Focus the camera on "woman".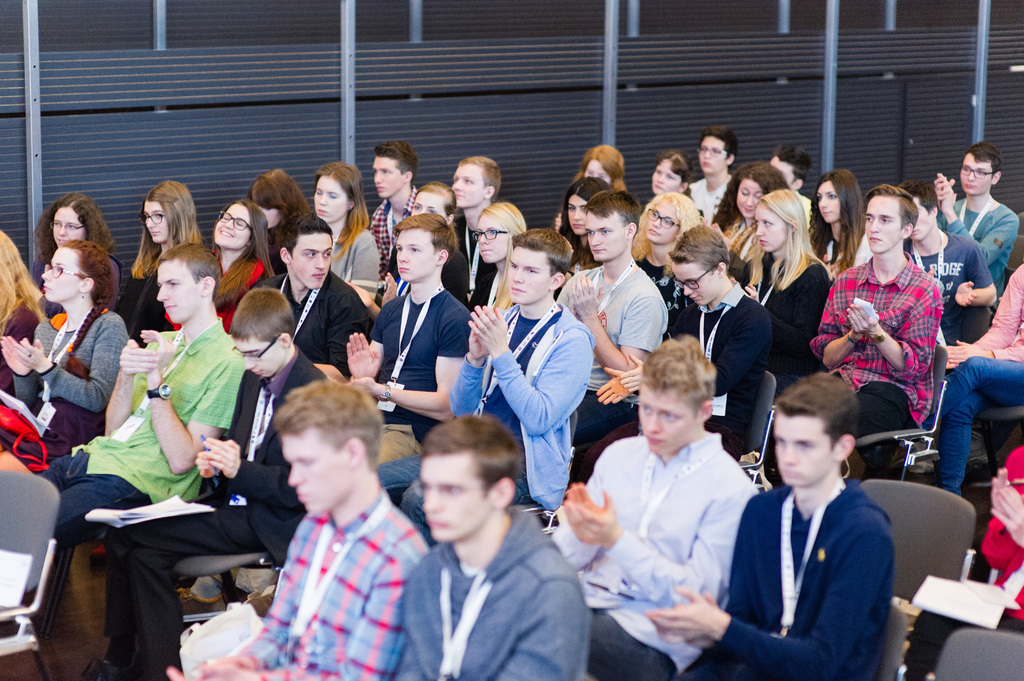
Focus region: Rect(801, 164, 875, 276).
